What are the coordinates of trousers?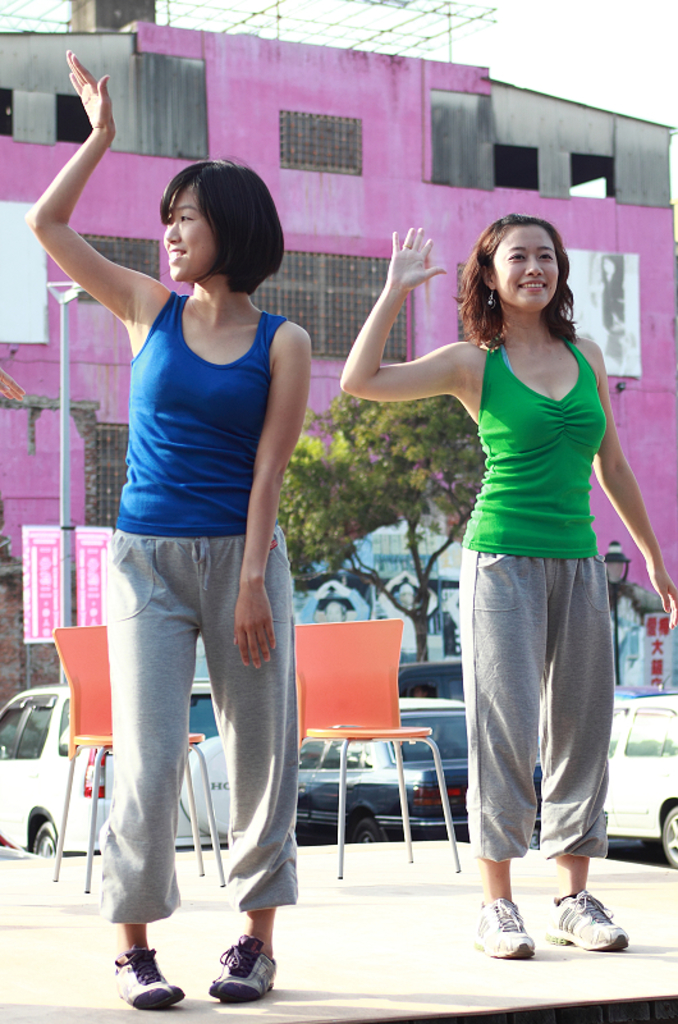
[90, 521, 280, 972].
